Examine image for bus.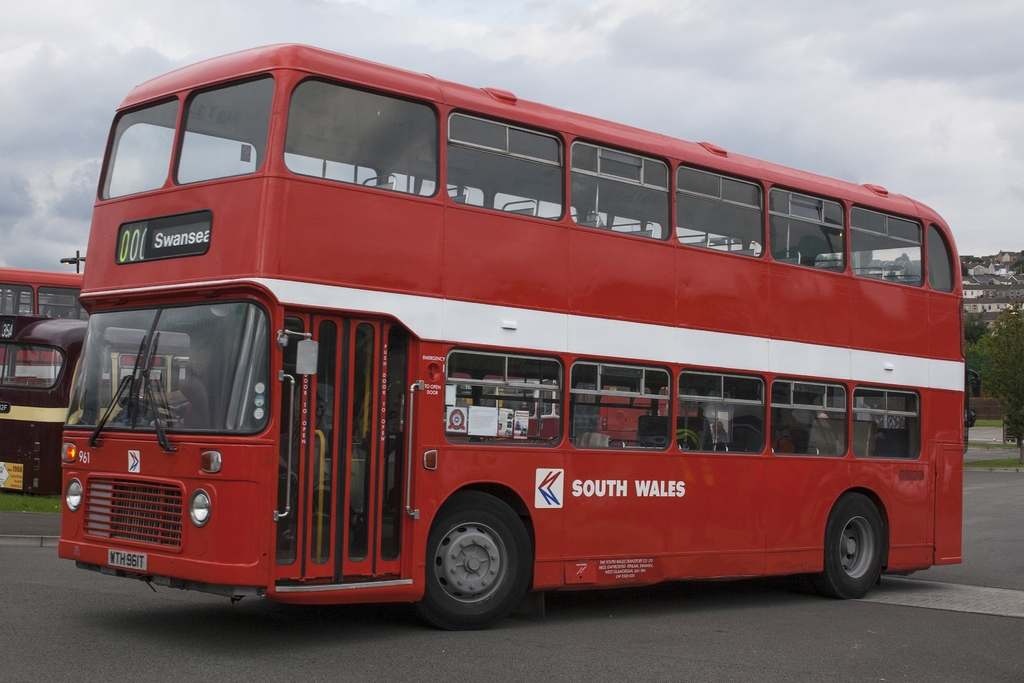
Examination result: BBox(56, 33, 968, 633).
